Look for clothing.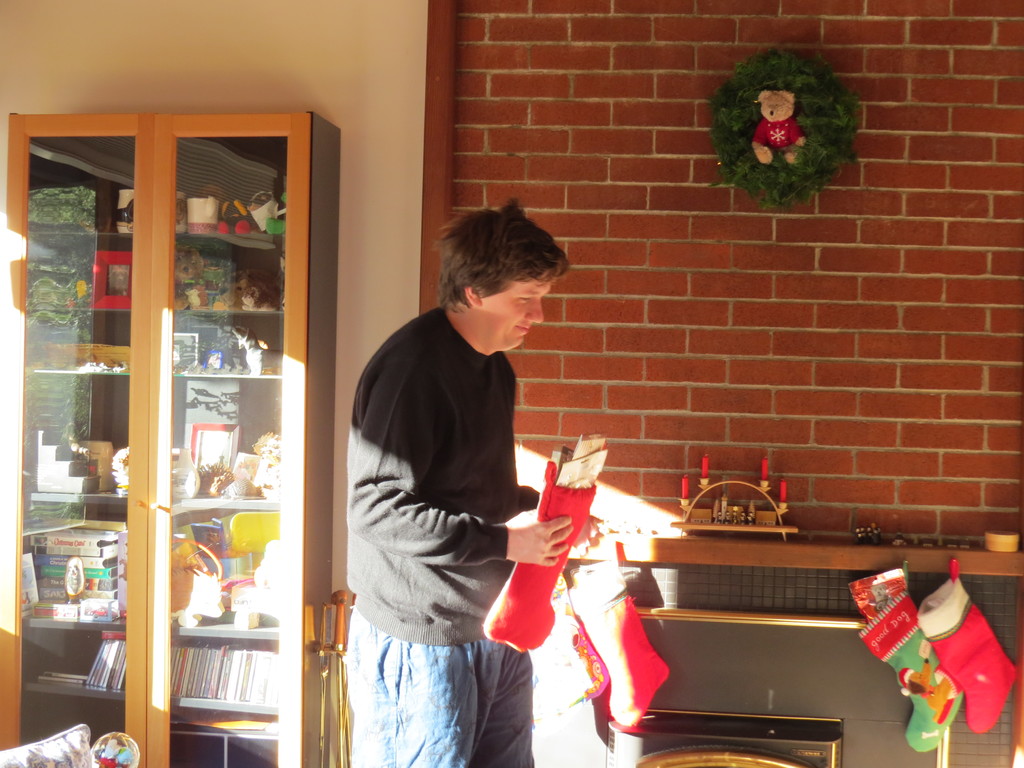
Found: {"left": 750, "top": 114, "right": 801, "bottom": 157}.
